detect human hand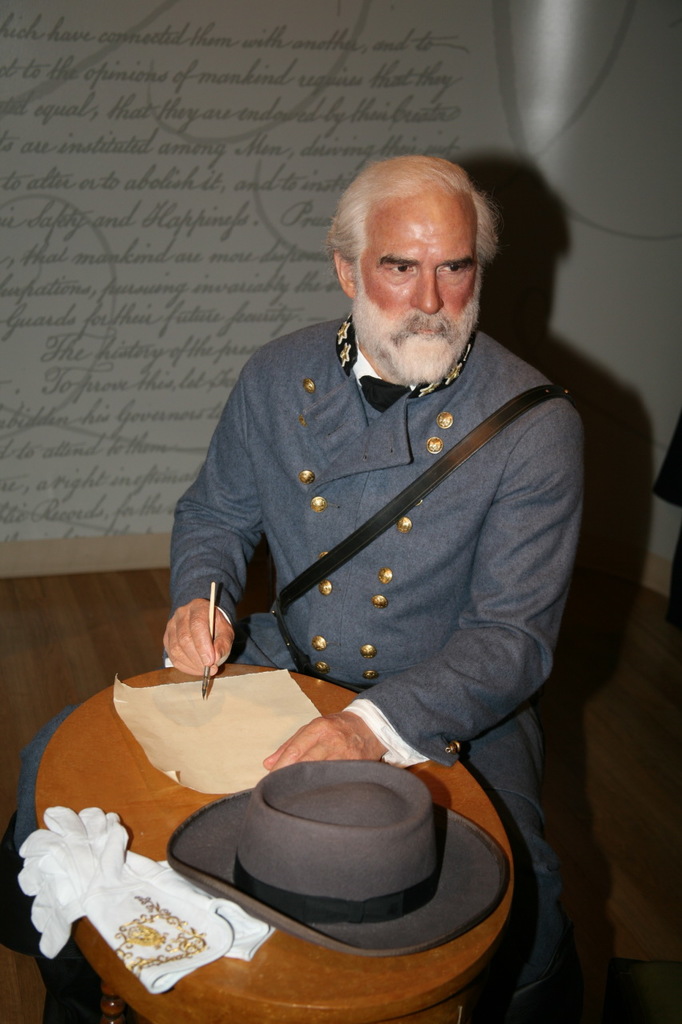
160:590:226:689
